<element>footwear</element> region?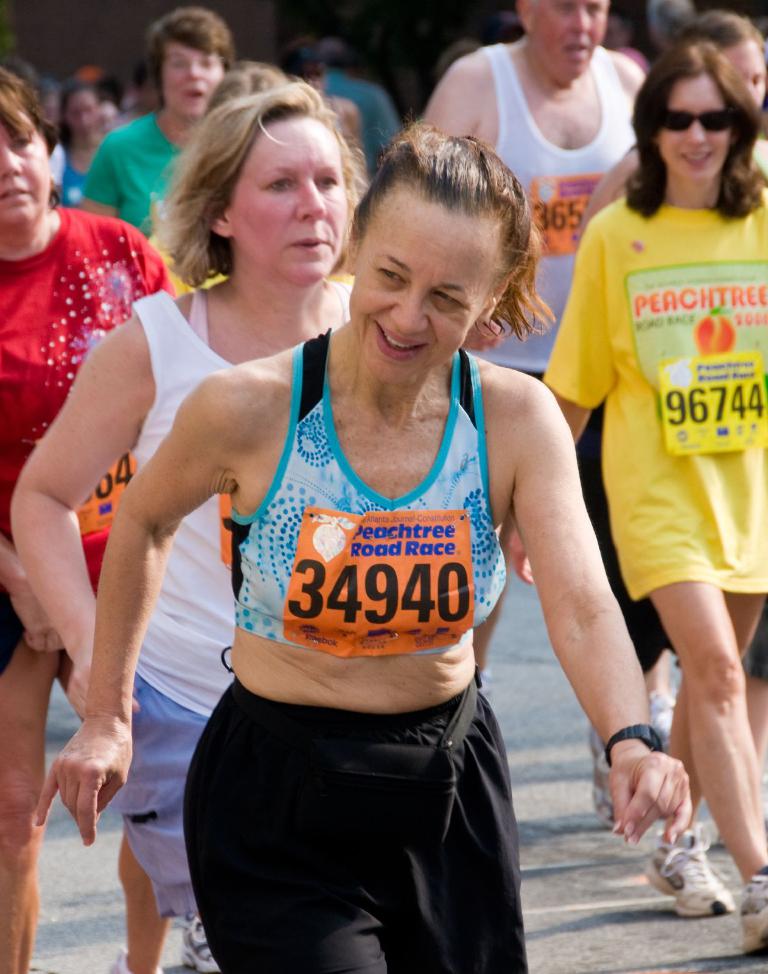
[185, 913, 223, 973]
